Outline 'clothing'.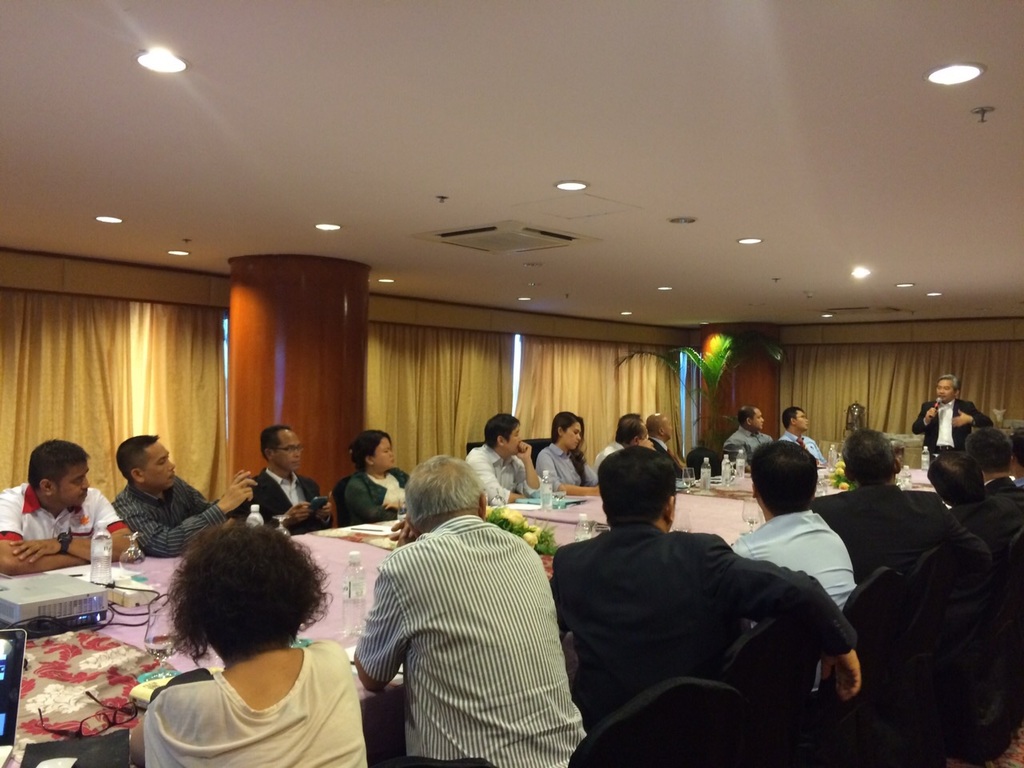
Outline: (left=789, top=422, right=829, bottom=458).
